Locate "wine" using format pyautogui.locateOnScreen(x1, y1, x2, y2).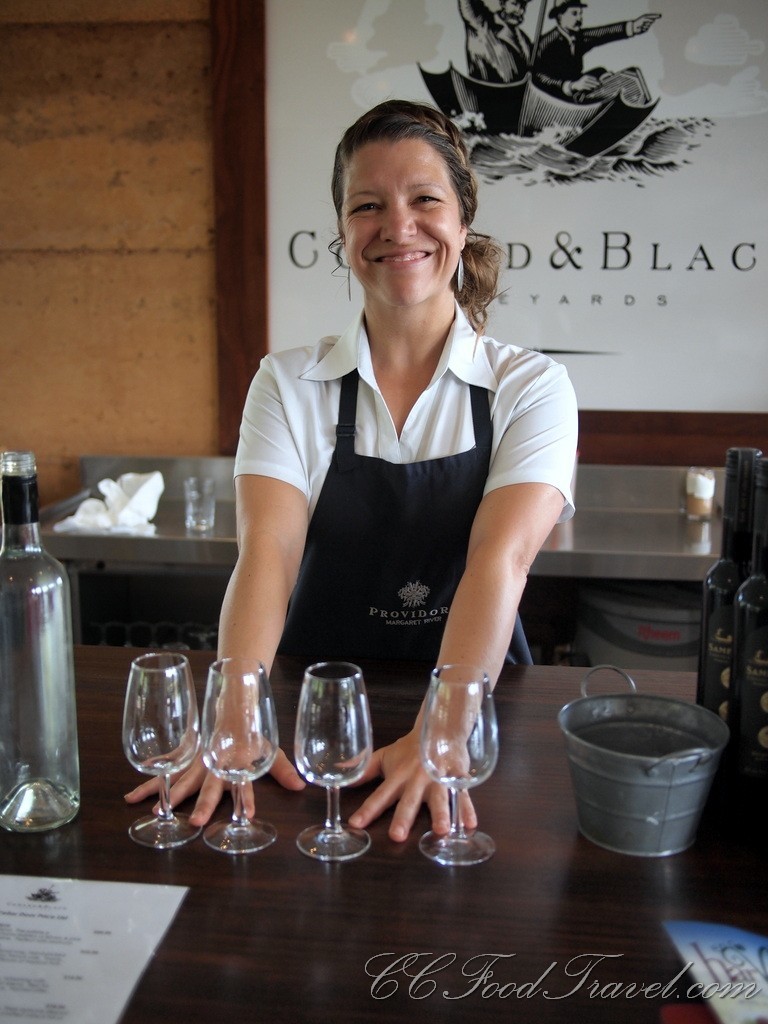
pyautogui.locateOnScreen(698, 446, 760, 719).
